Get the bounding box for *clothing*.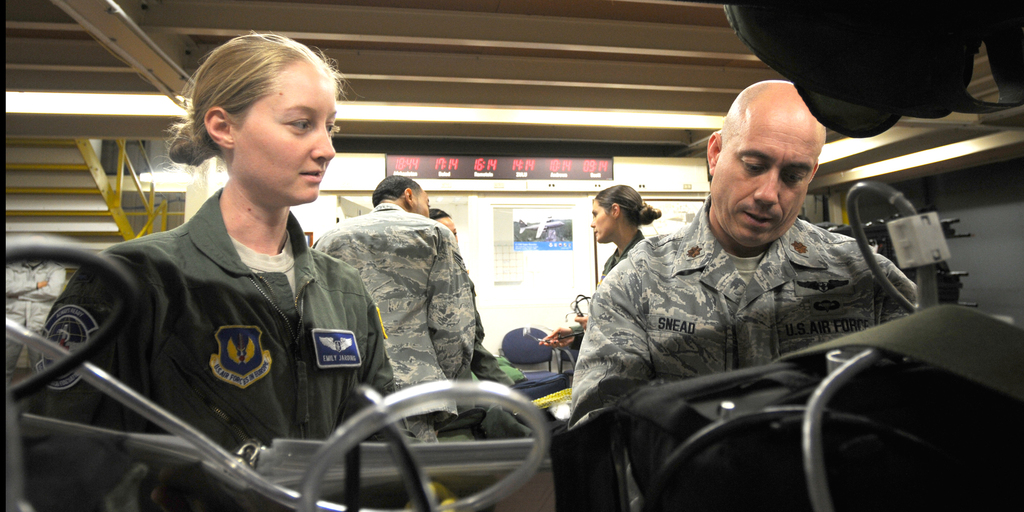
(569,202,927,427).
